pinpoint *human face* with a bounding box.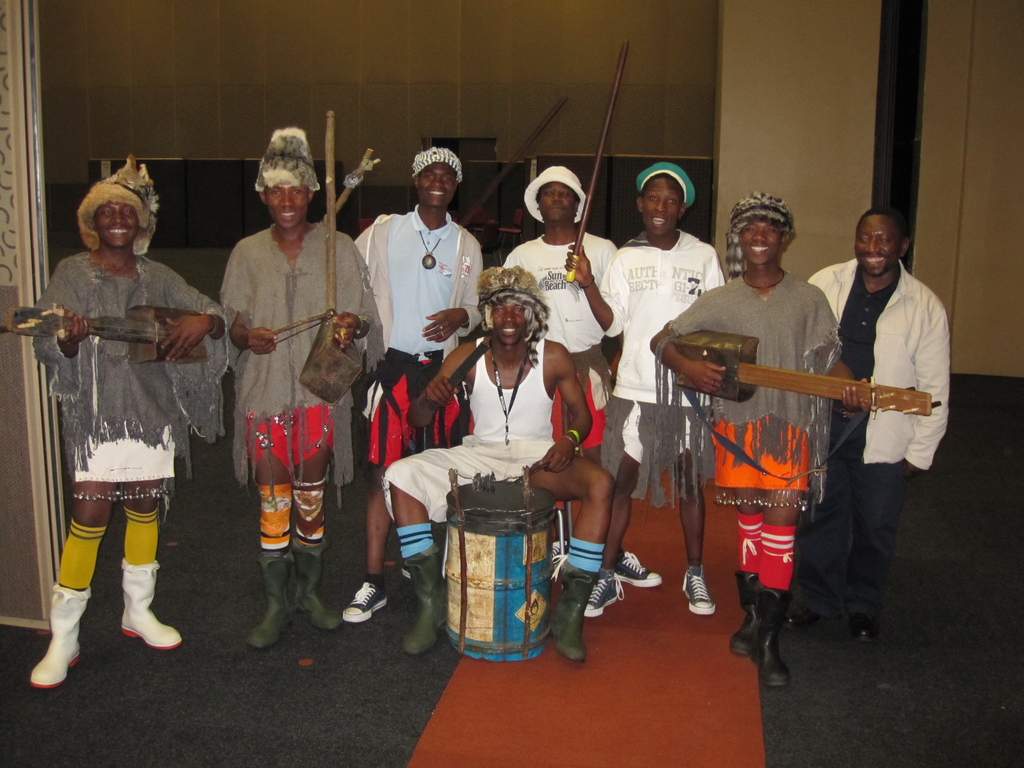
l=490, t=305, r=527, b=344.
